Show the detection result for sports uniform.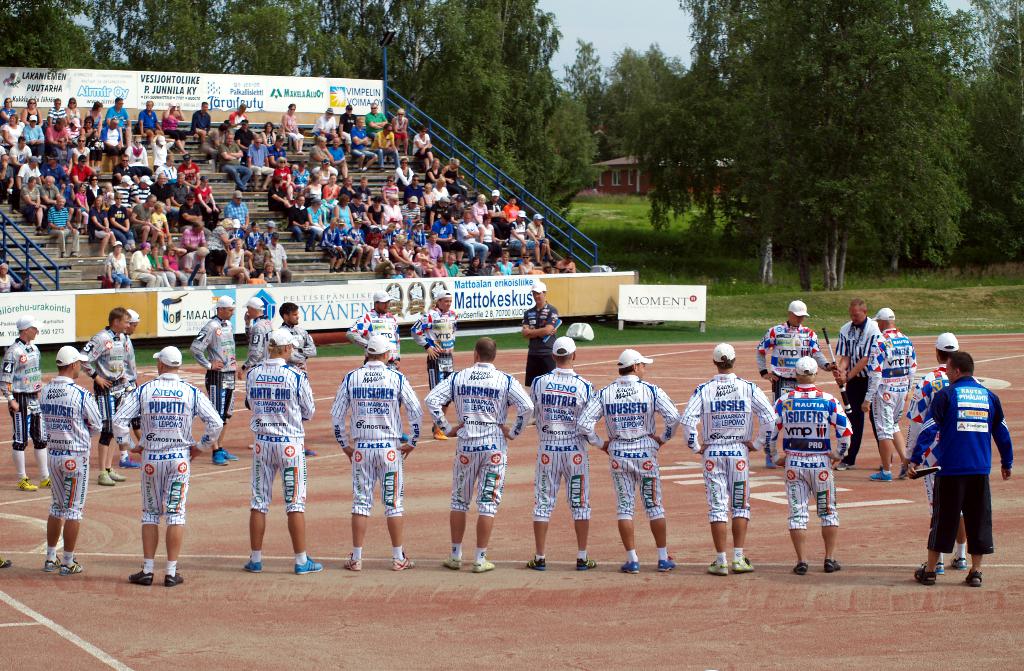
box=[925, 376, 1011, 569].
